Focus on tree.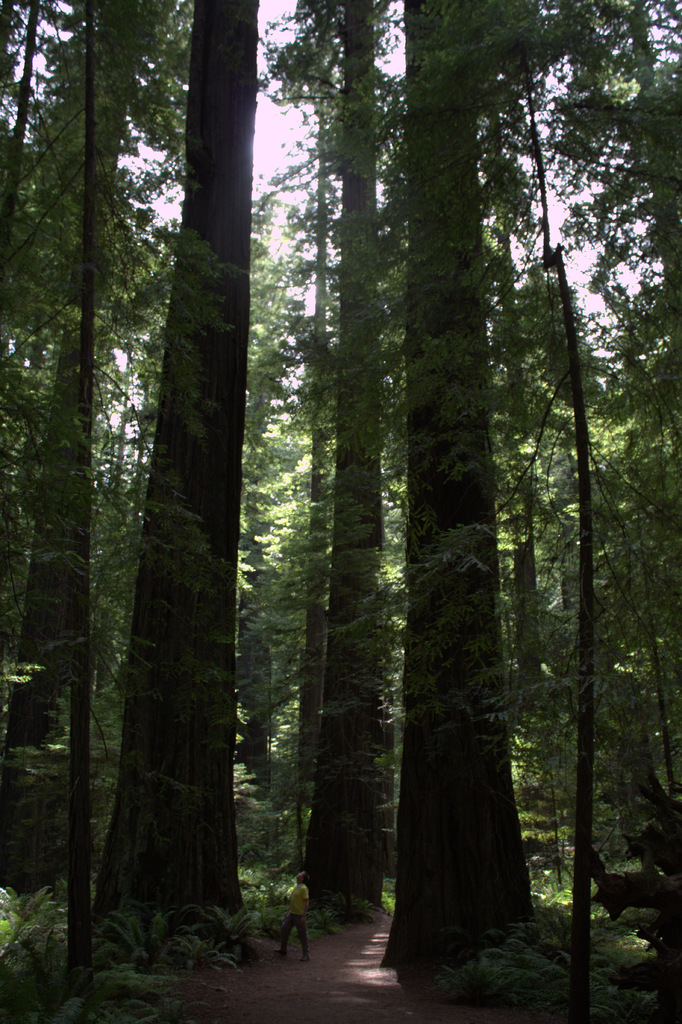
Focused at left=450, top=102, right=654, bottom=937.
